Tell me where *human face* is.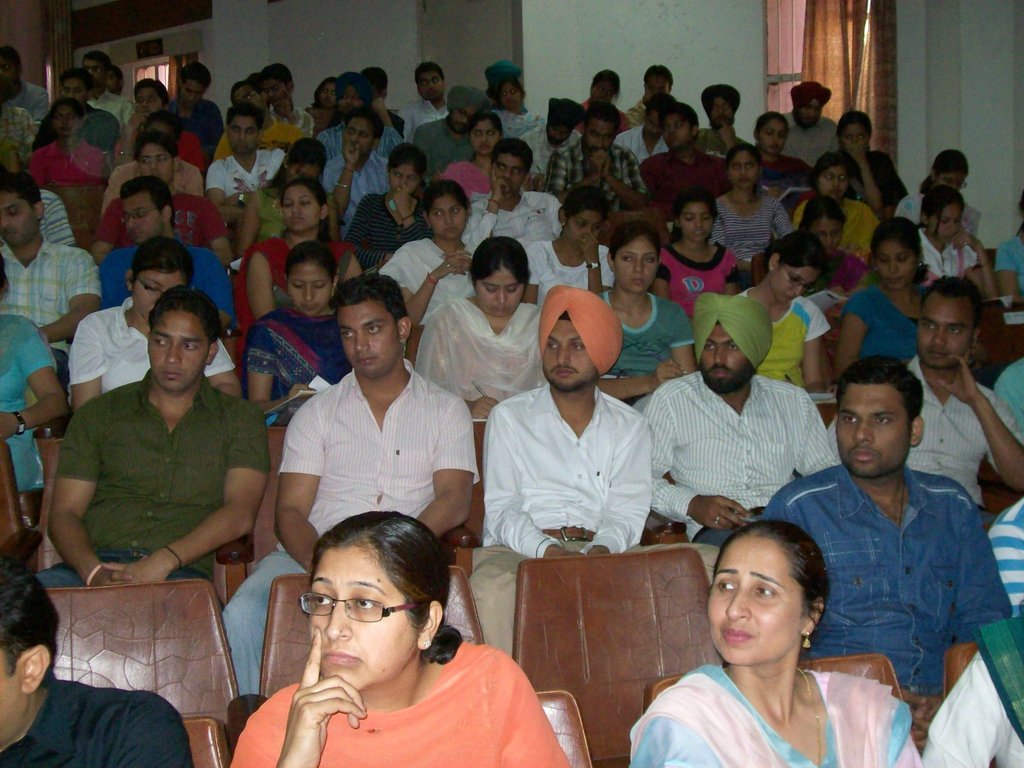
*human face* is at bbox(838, 384, 910, 476).
